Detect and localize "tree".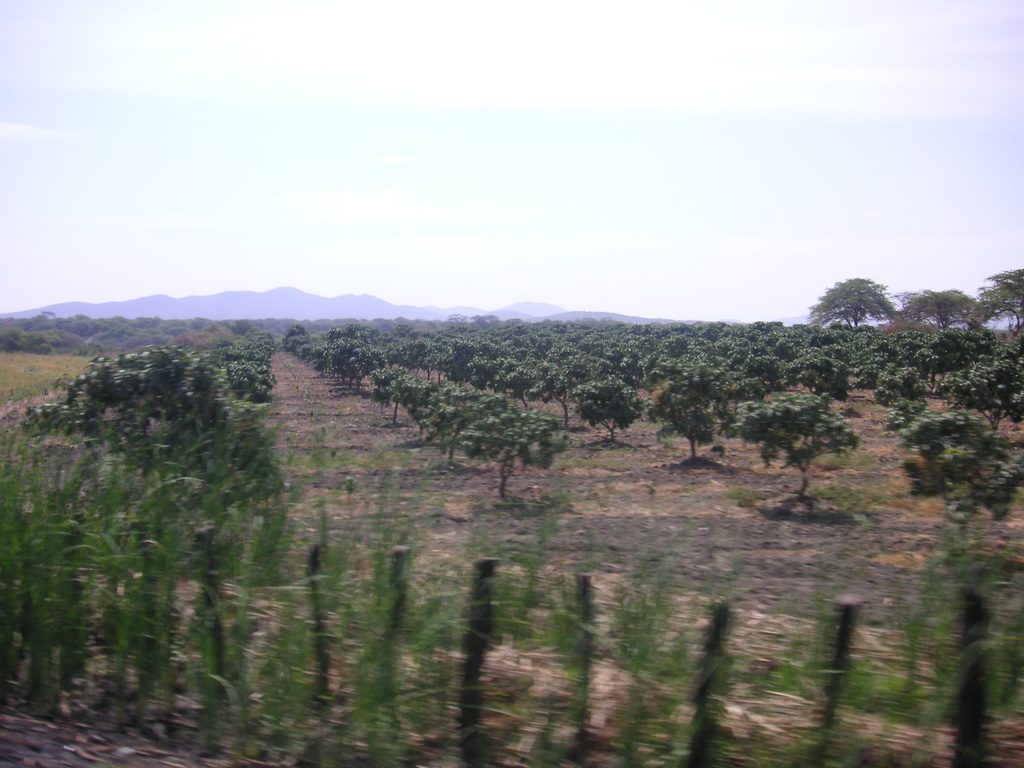
Localized at bbox=[737, 393, 858, 498].
